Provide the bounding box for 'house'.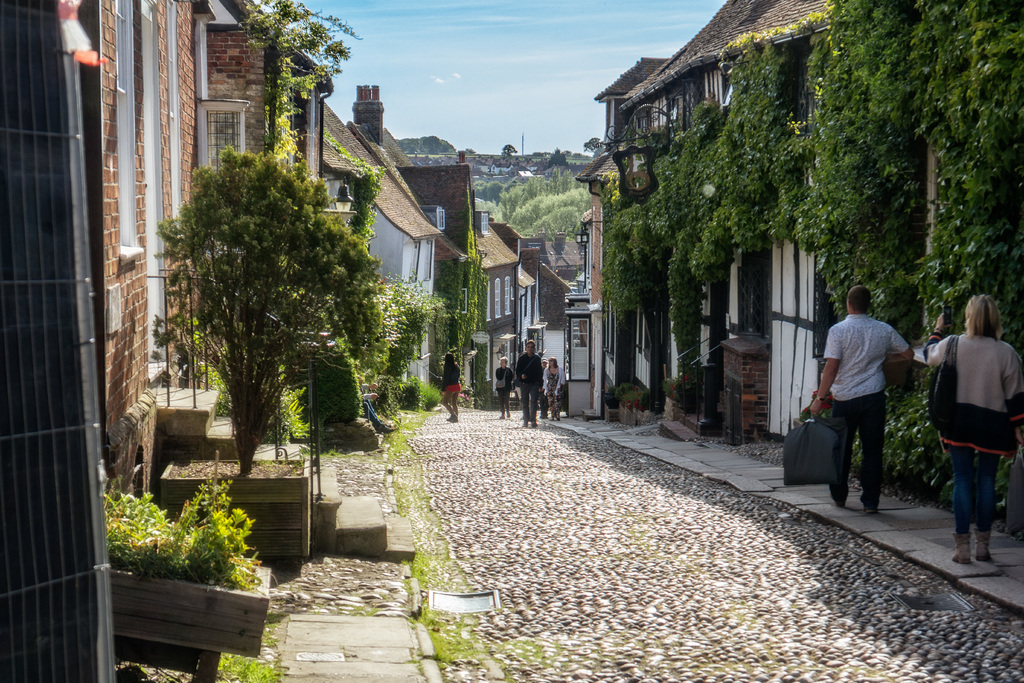
0 0 119 682.
